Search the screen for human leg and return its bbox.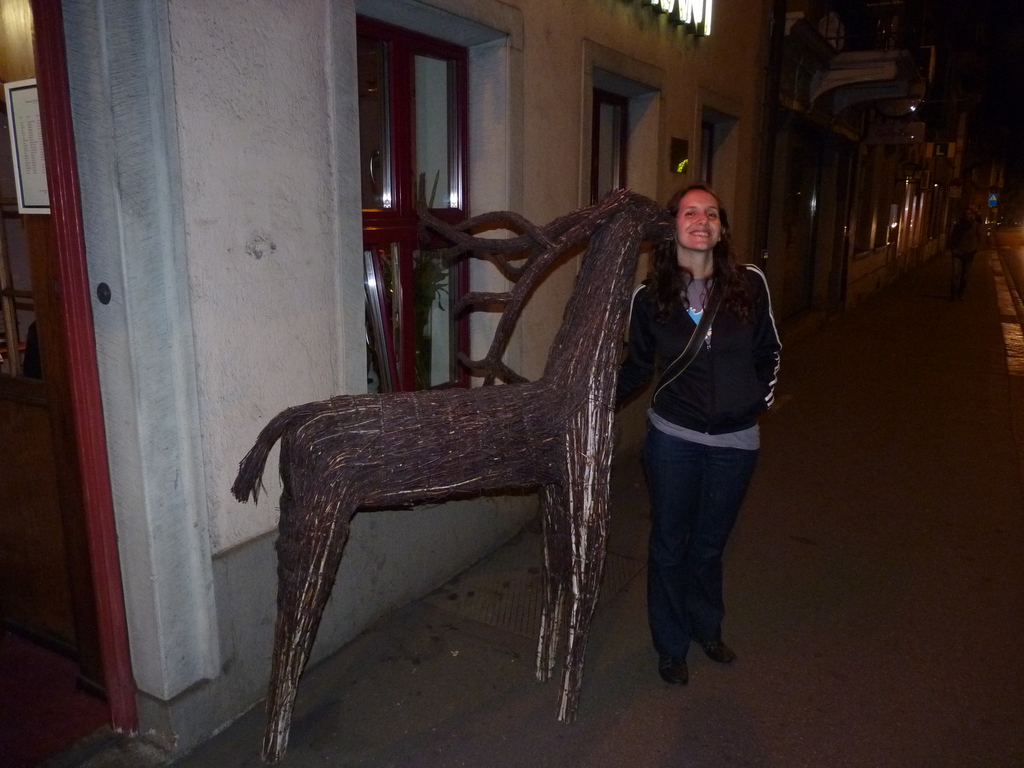
Found: (691, 435, 764, 668).
